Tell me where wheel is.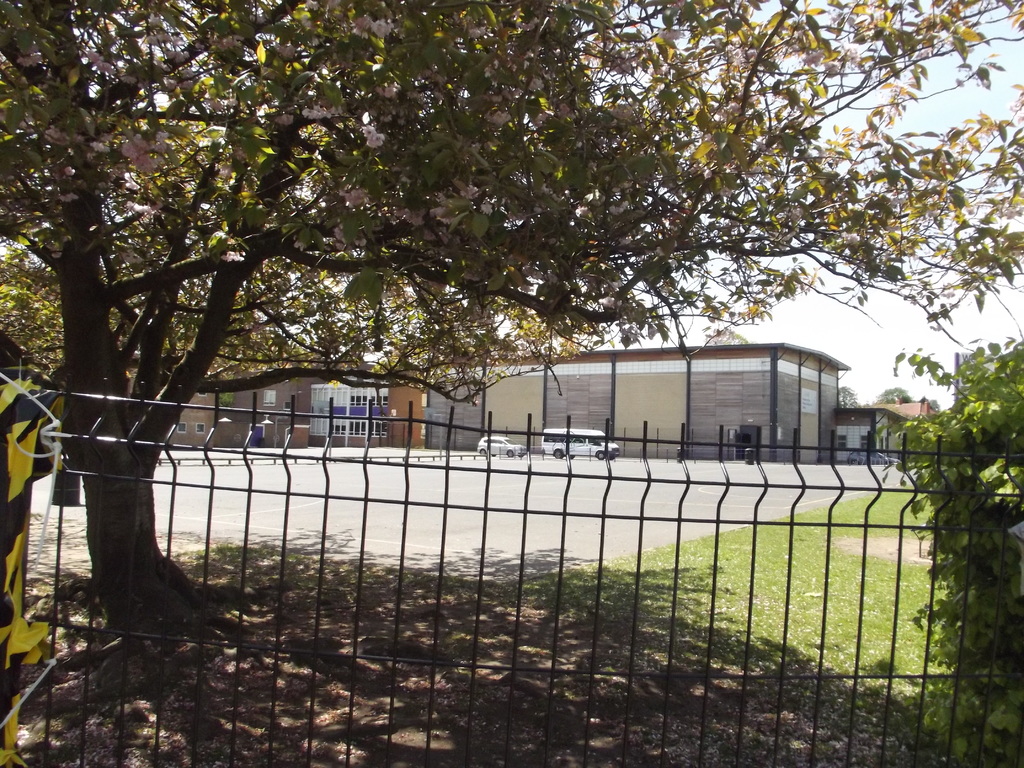
wheel is at bbox=[568, 452, 575, 460].
